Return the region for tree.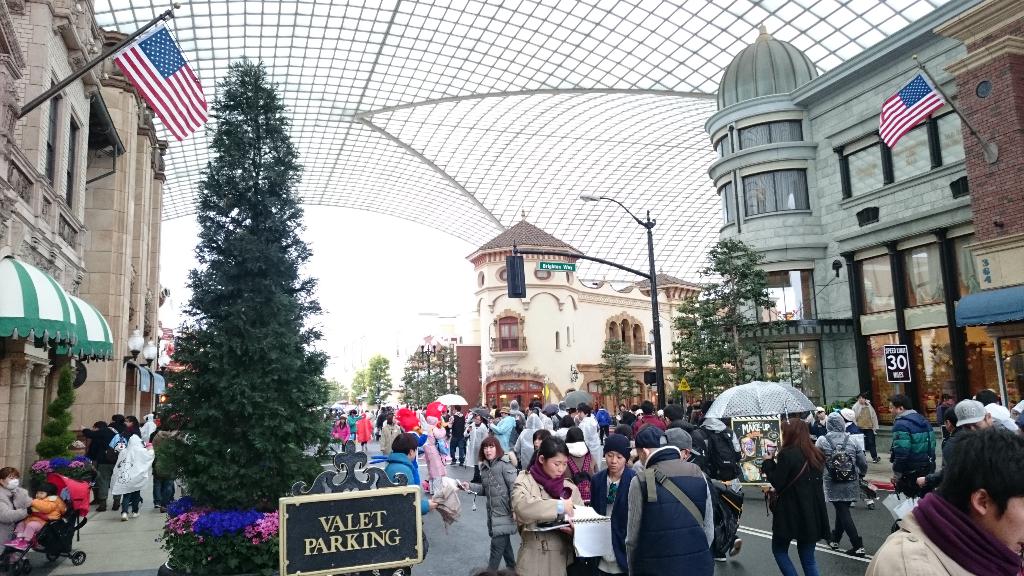
box=[668, 233, 808, 413].
